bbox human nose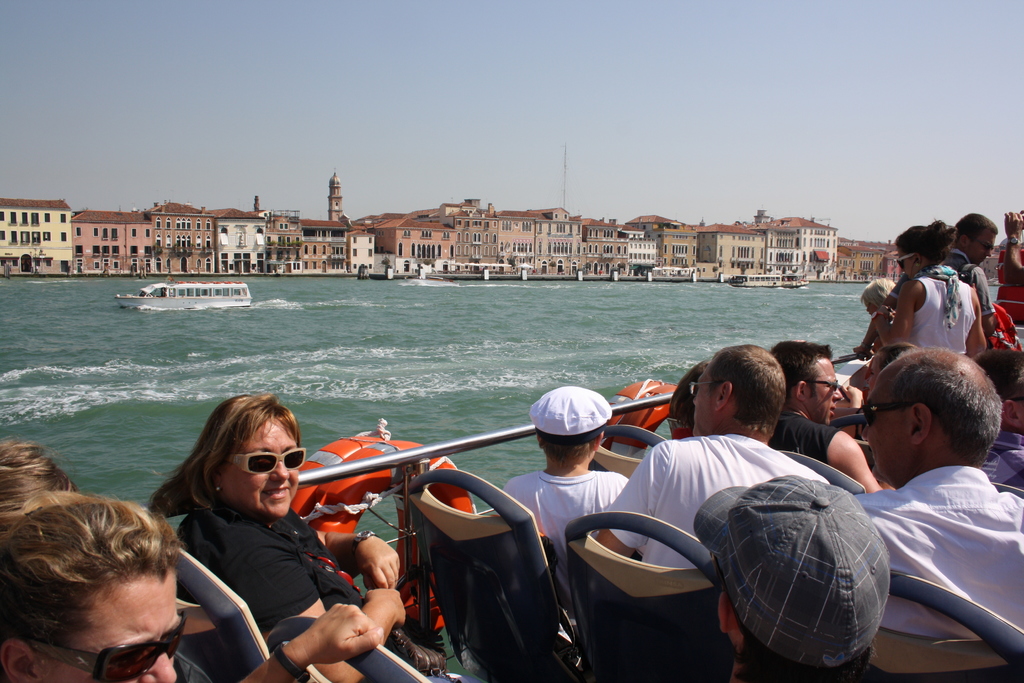
<region>832, 388, 842, 402</region>
